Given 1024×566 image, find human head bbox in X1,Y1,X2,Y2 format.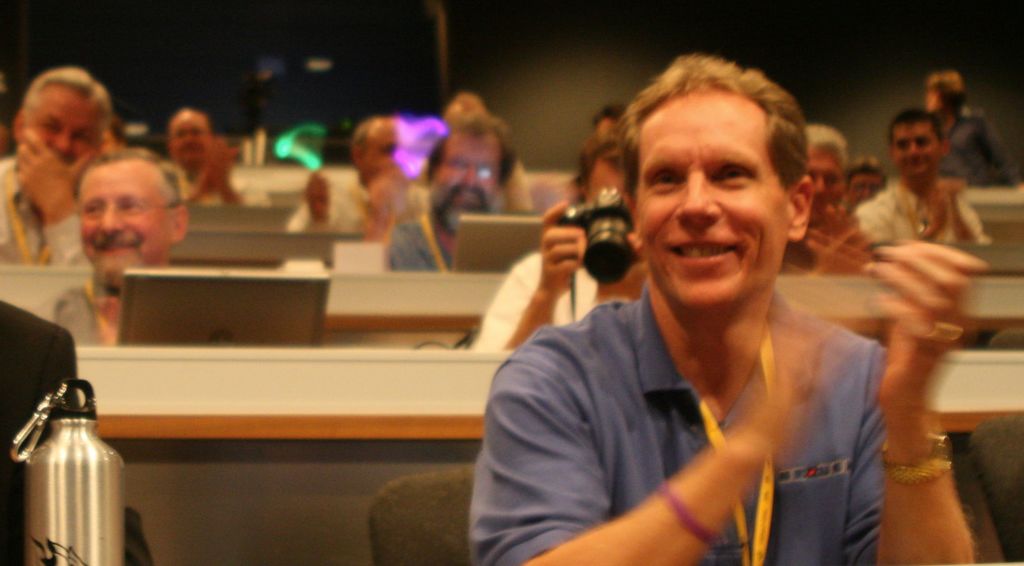
569,116,631,209.
